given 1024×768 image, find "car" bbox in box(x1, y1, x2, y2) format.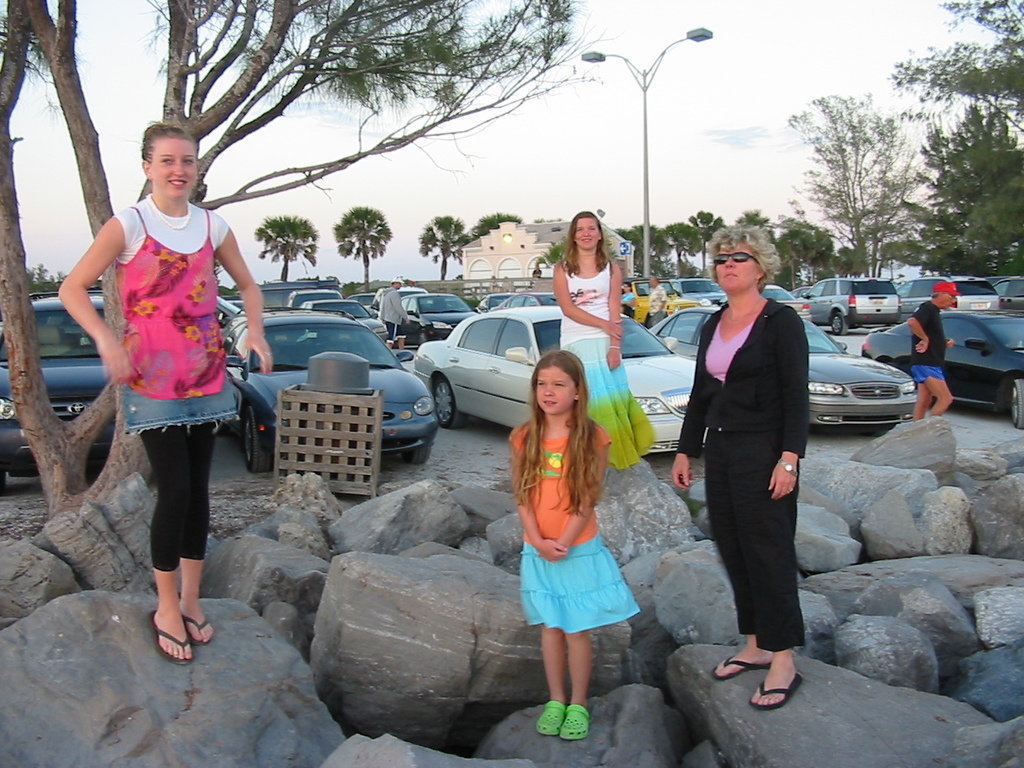
box(858, 306, 1023, 431).
